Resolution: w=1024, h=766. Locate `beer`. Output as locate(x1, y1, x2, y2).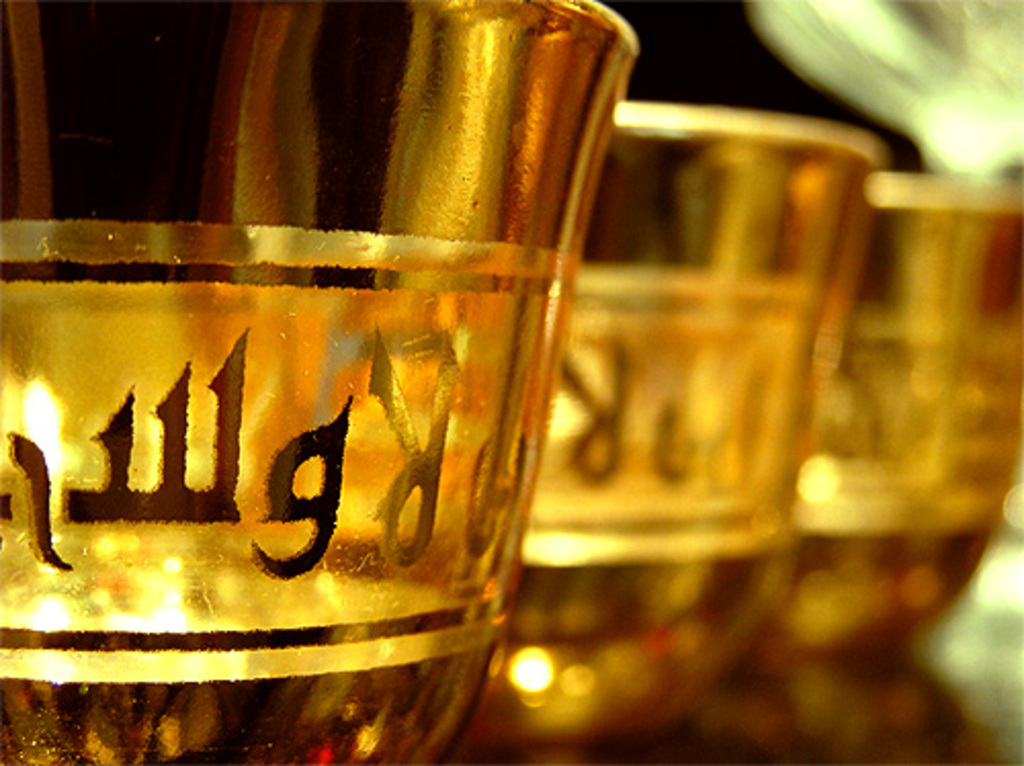
locate(0, 0, 659, 764).
